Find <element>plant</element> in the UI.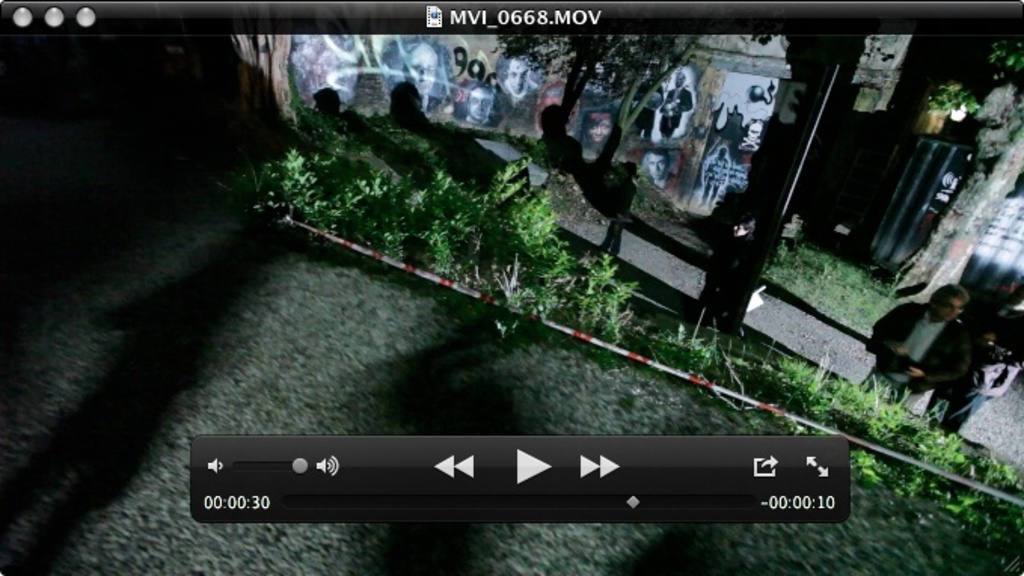
UI element at l=754, t=350, r=819, b=412.
